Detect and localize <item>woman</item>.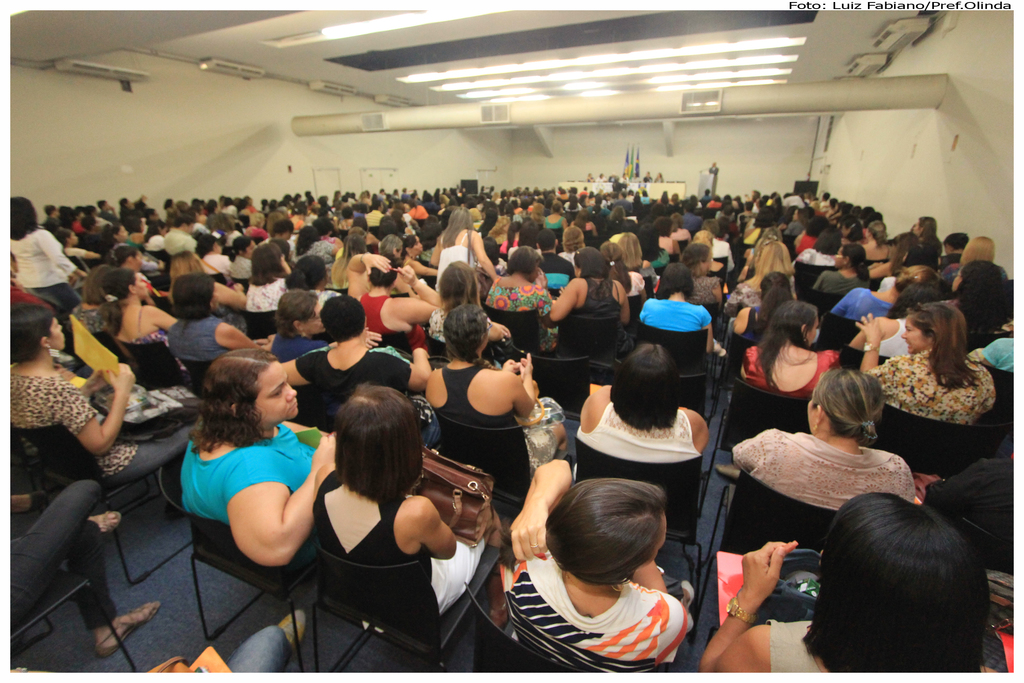
Localized at (x1=172, y1=344, x2=345, y2=582).
